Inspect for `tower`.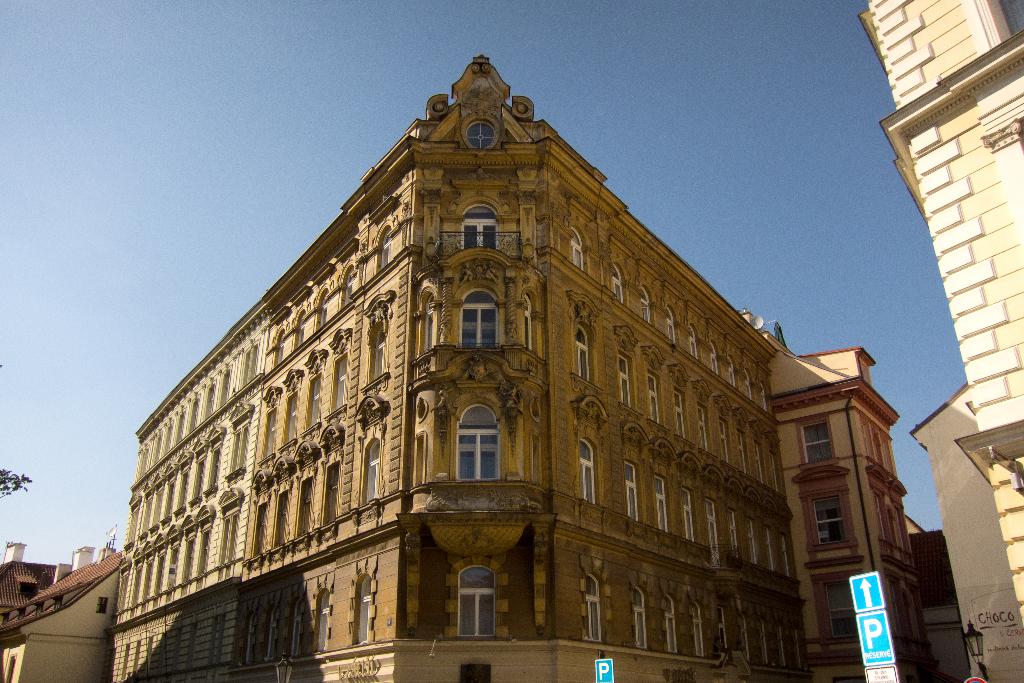
Inspection: bbox(861, 0, 1021, 682).
